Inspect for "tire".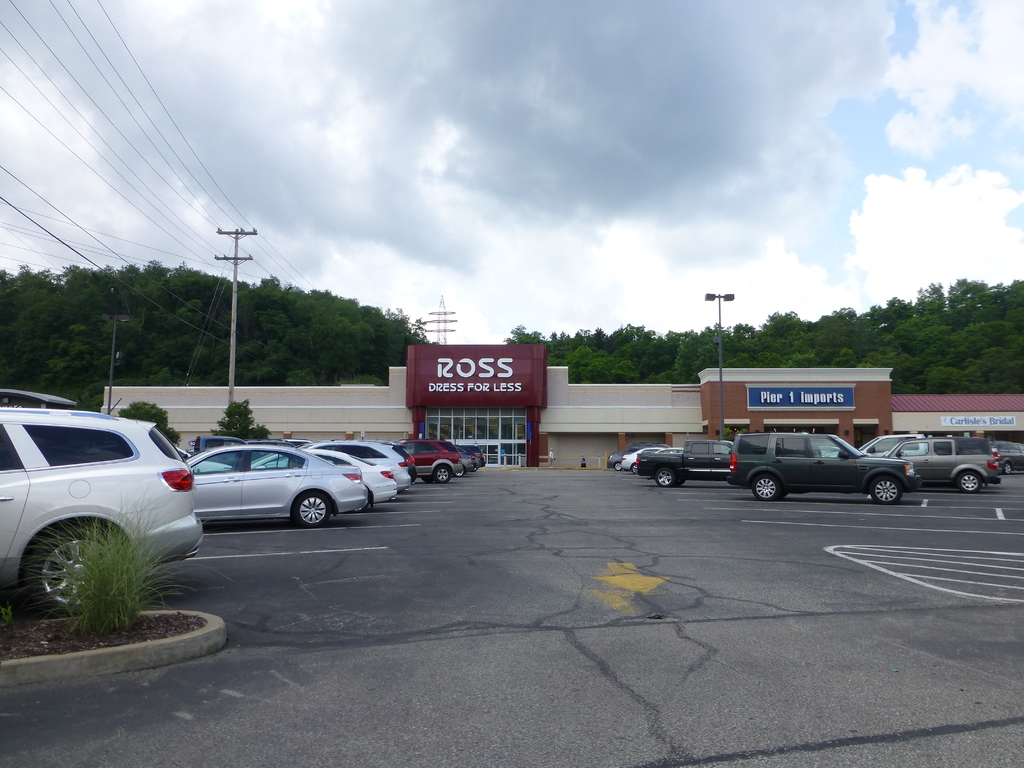
Inspection: <region>957, 468, 980, 493</region>.
